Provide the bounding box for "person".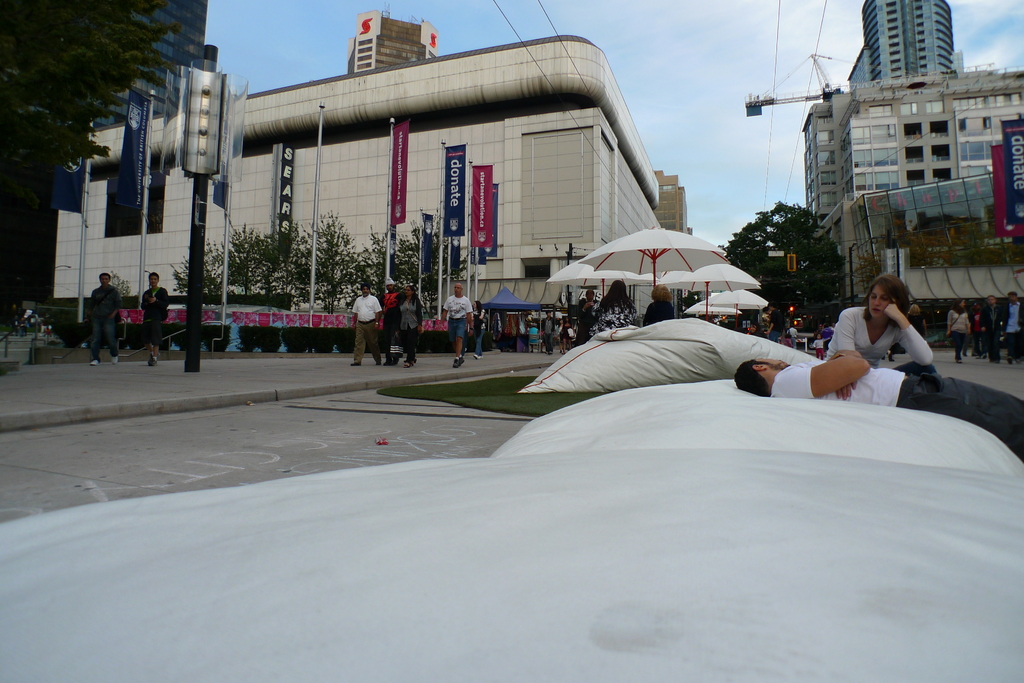
(543, 312, 560, 355).
